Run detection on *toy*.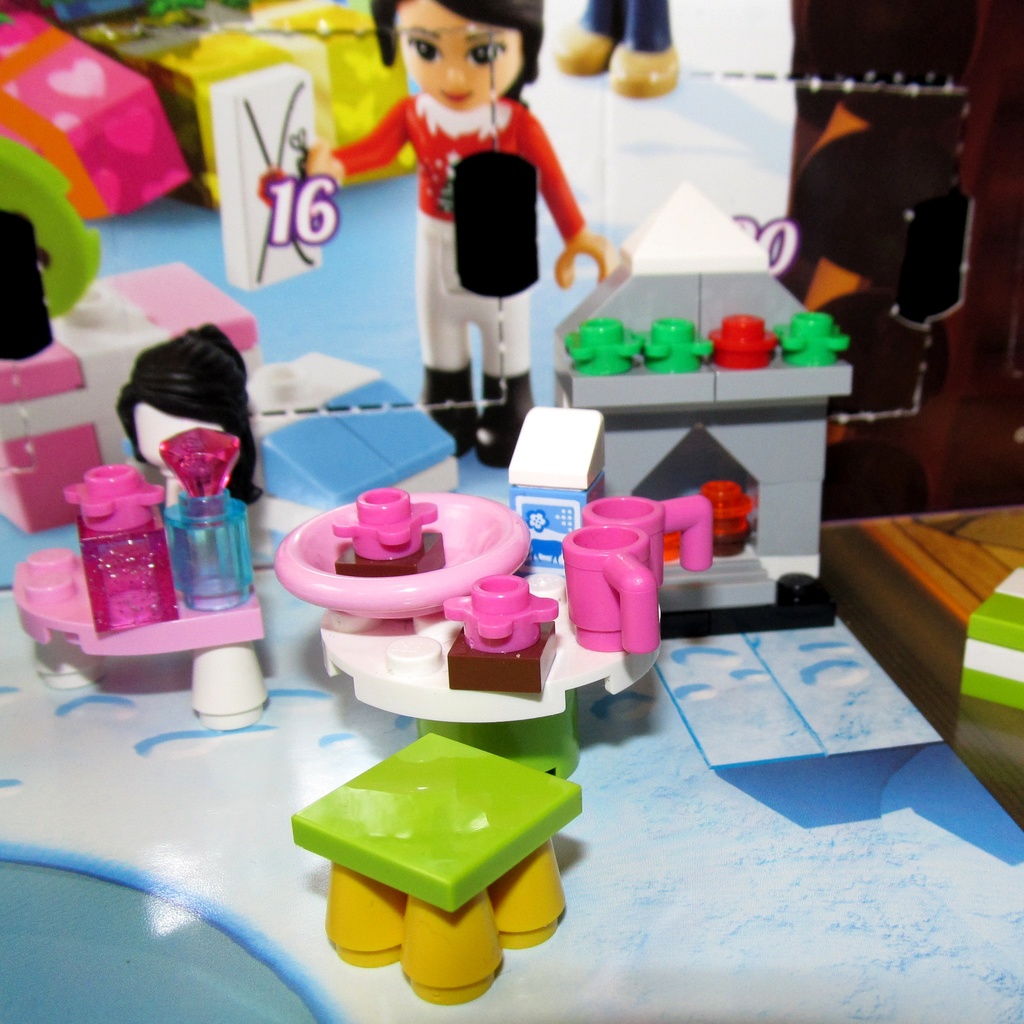
Result: bbox(637, 319, 712, 372).
